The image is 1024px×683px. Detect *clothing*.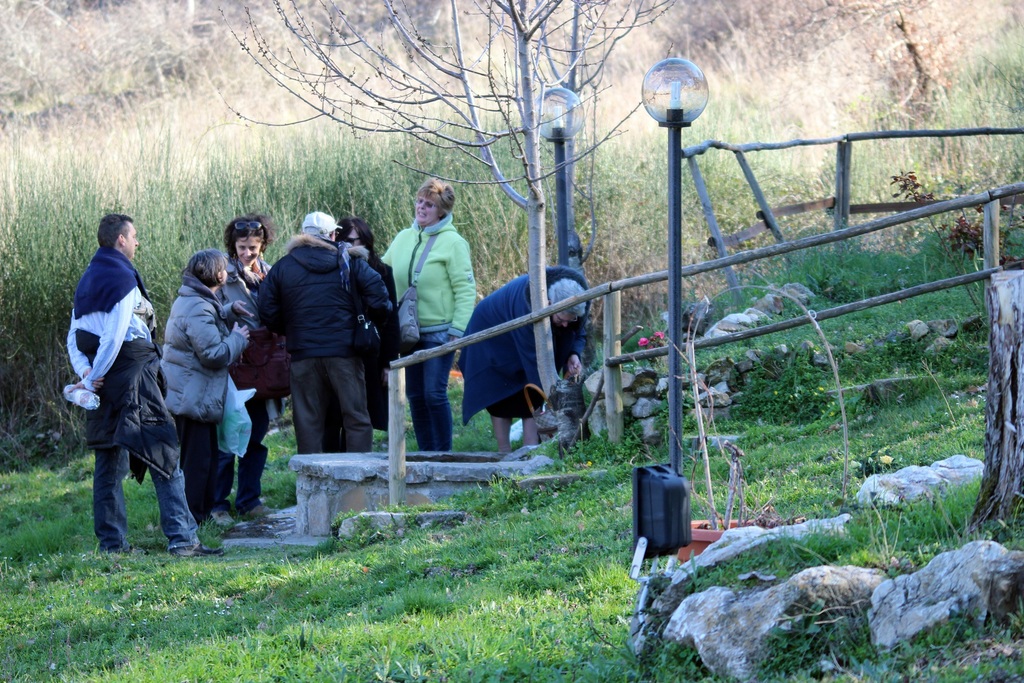
Detection: 257 232 396 458.
